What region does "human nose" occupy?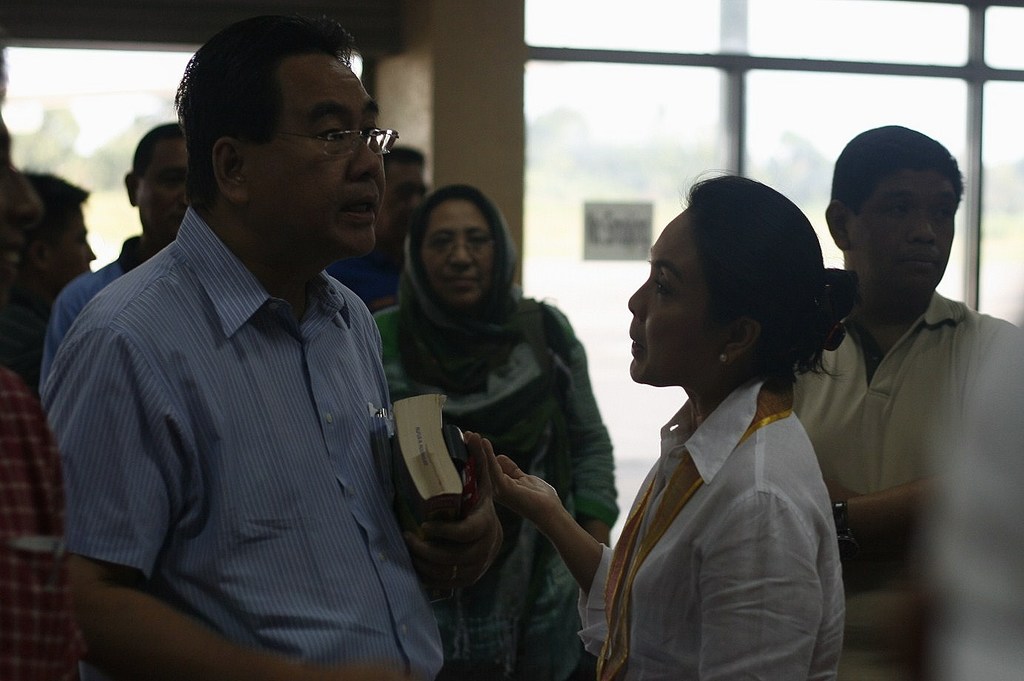
box=[84, 241, 98, 264].
